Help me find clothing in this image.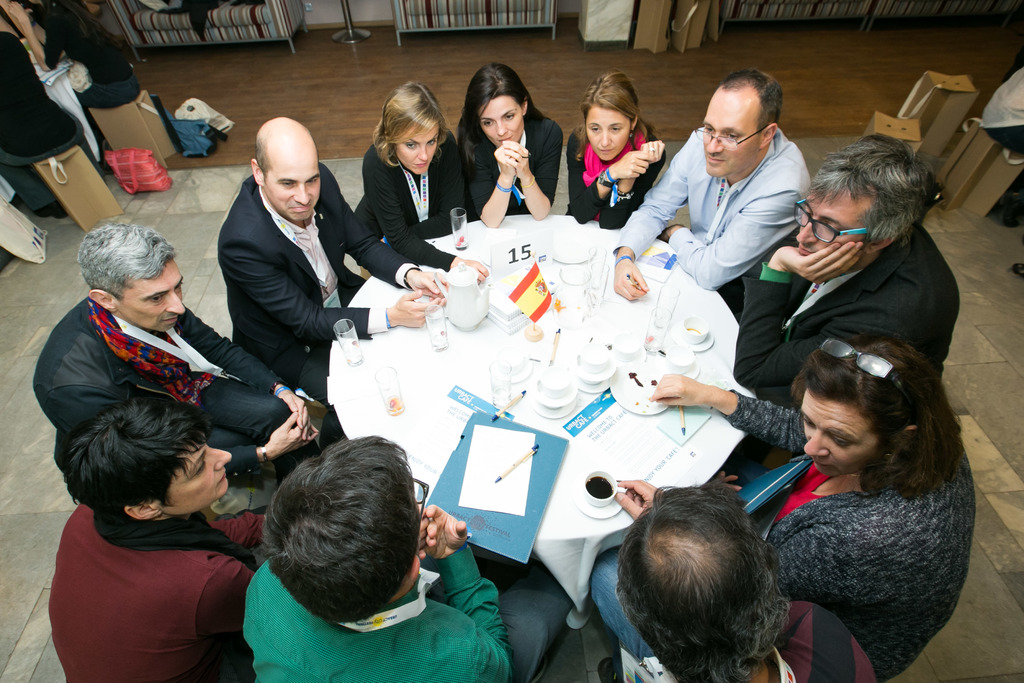
Found it: [40,513,284,680].
